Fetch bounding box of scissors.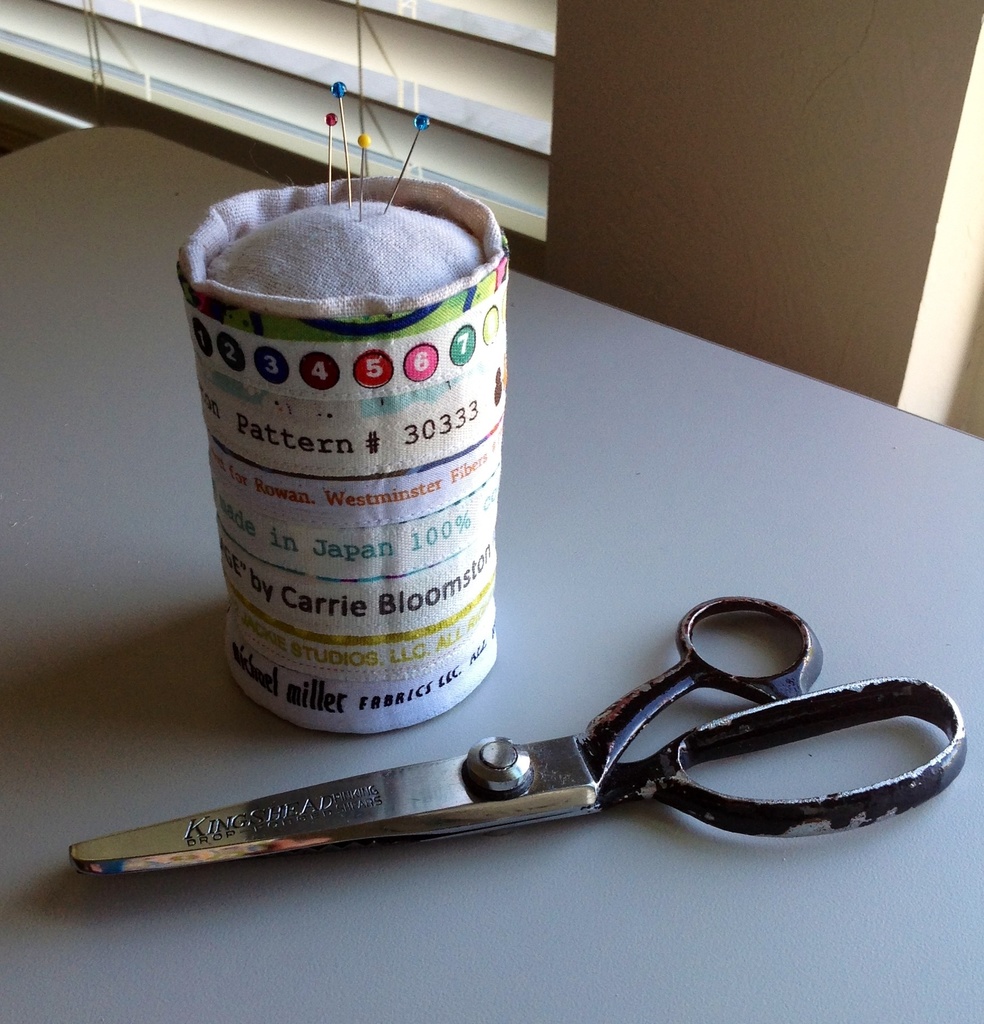
Bbox: 67,593,973,883.
